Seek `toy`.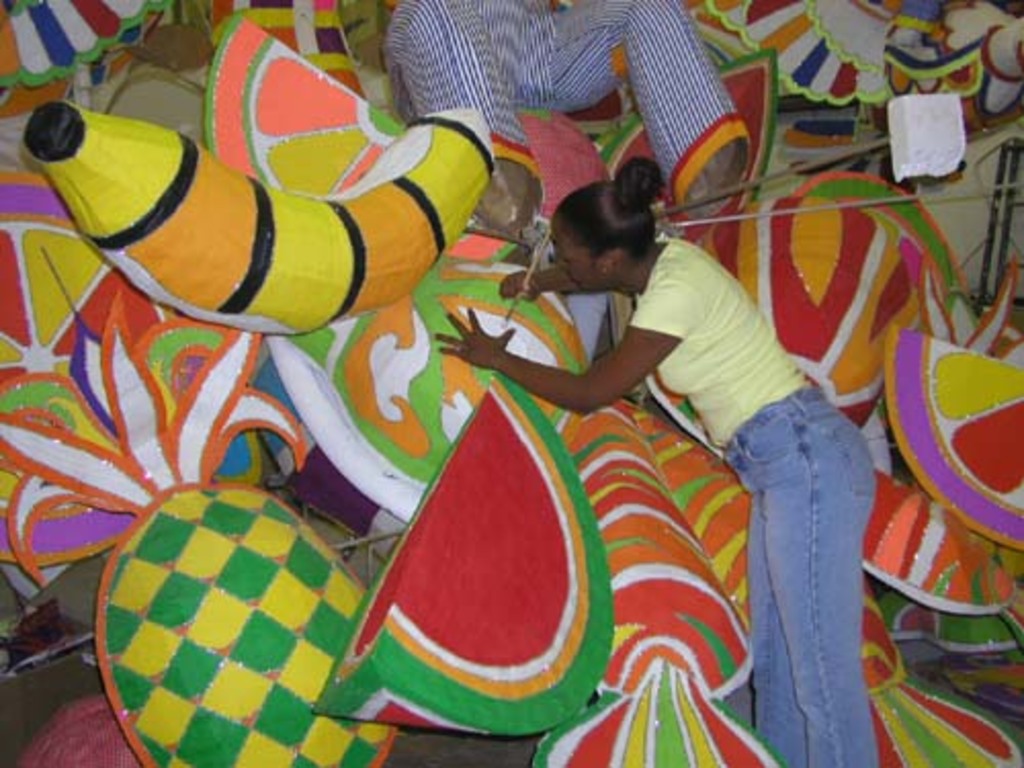
box(0, 293, 403, 766).
